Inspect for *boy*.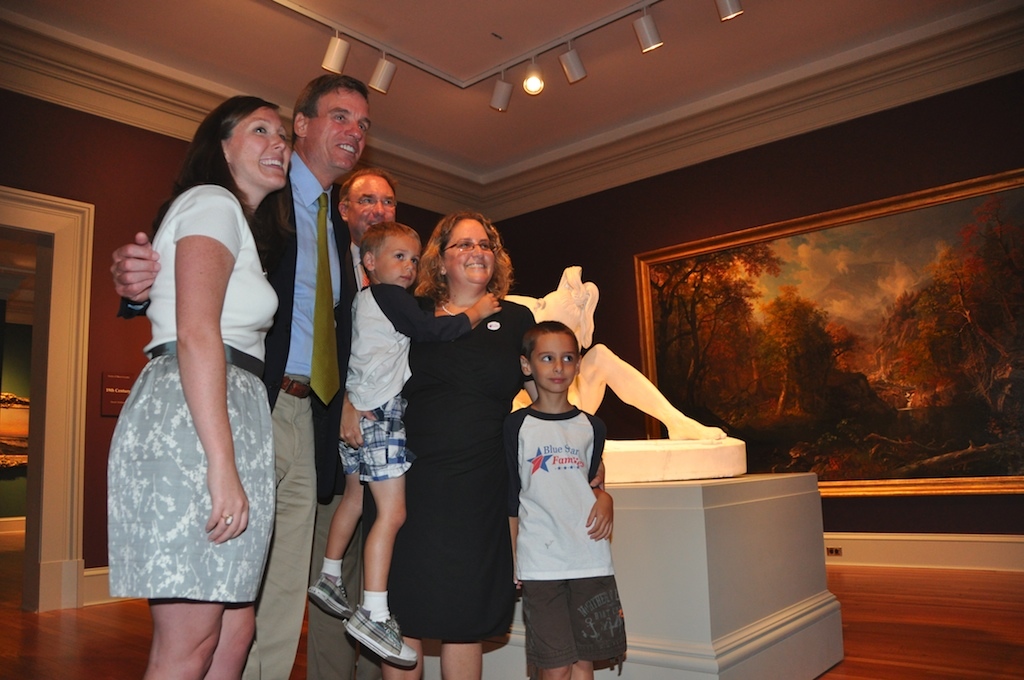
Inspection: {"left": 325, "top": 216, "right": 503, "bottom": 667}.
